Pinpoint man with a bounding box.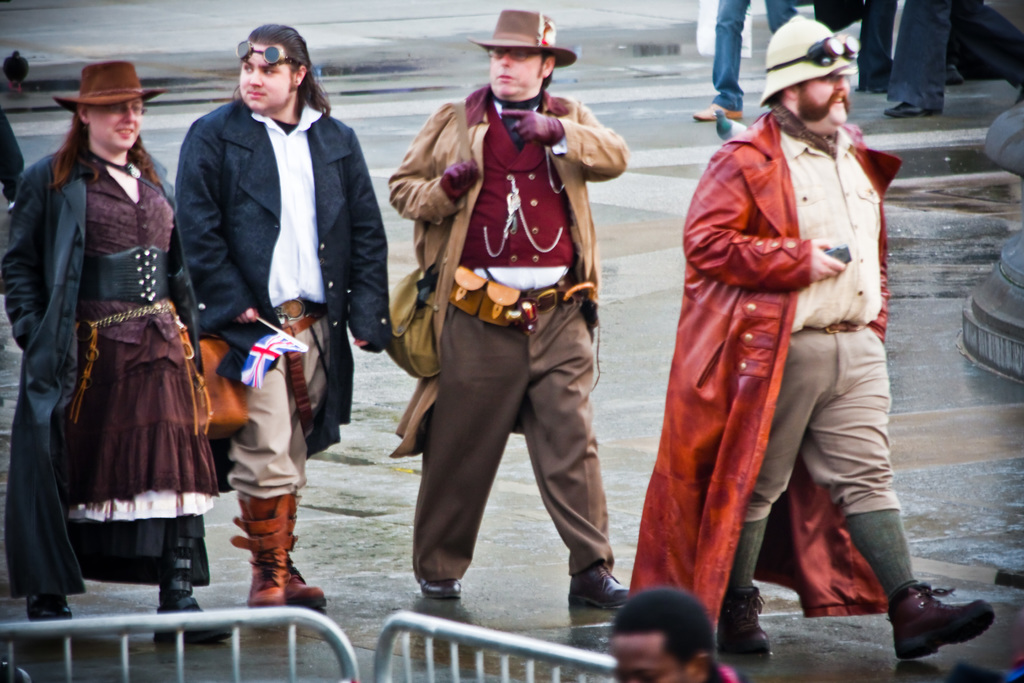
Rect(382, 22, 631, 616).
